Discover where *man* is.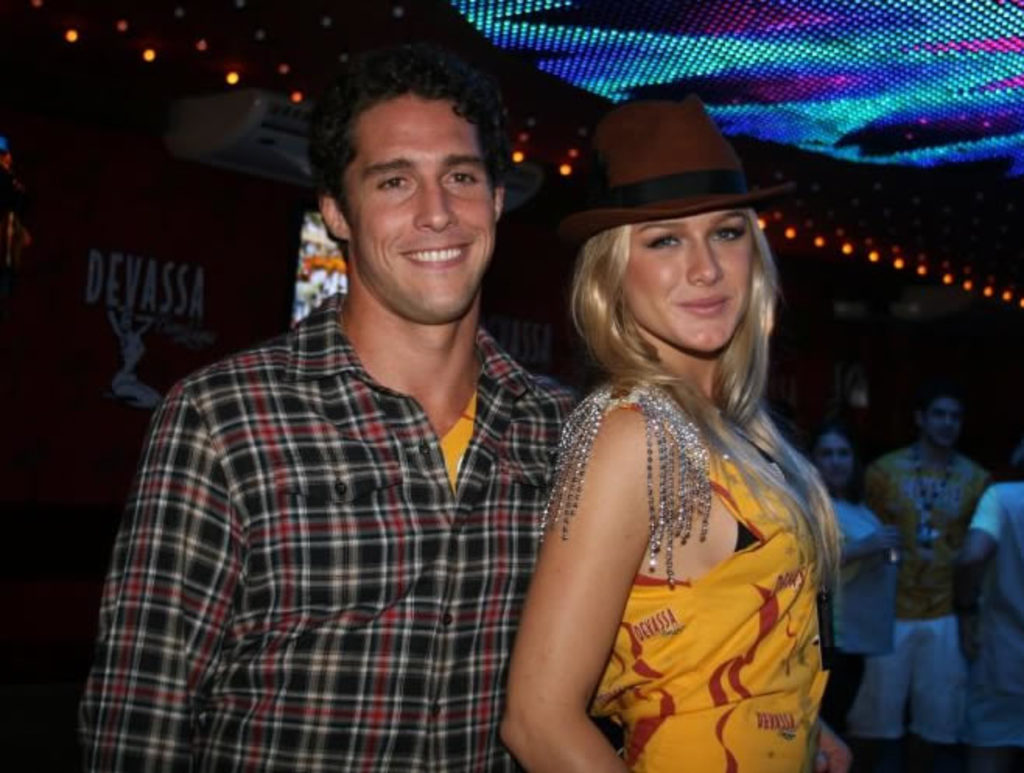
Discovered at box(76, 40, 574, 771).
